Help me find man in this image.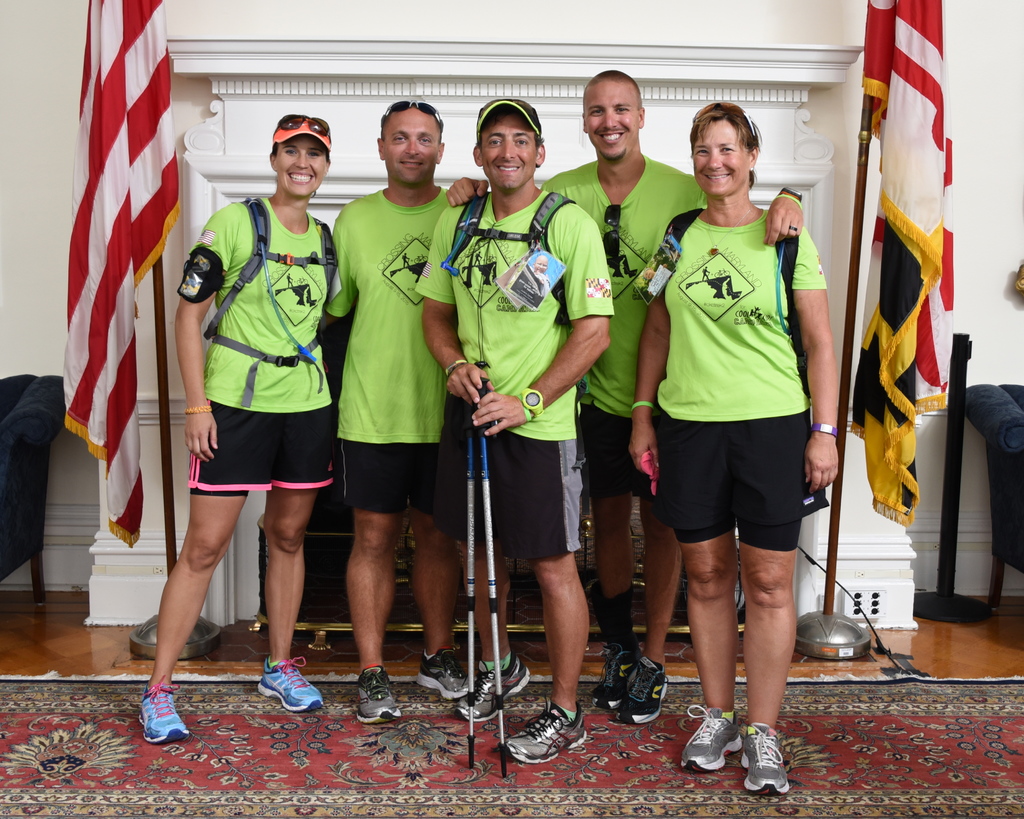
Found it: <bbox>305, 88, 464, 707</bbox>.
